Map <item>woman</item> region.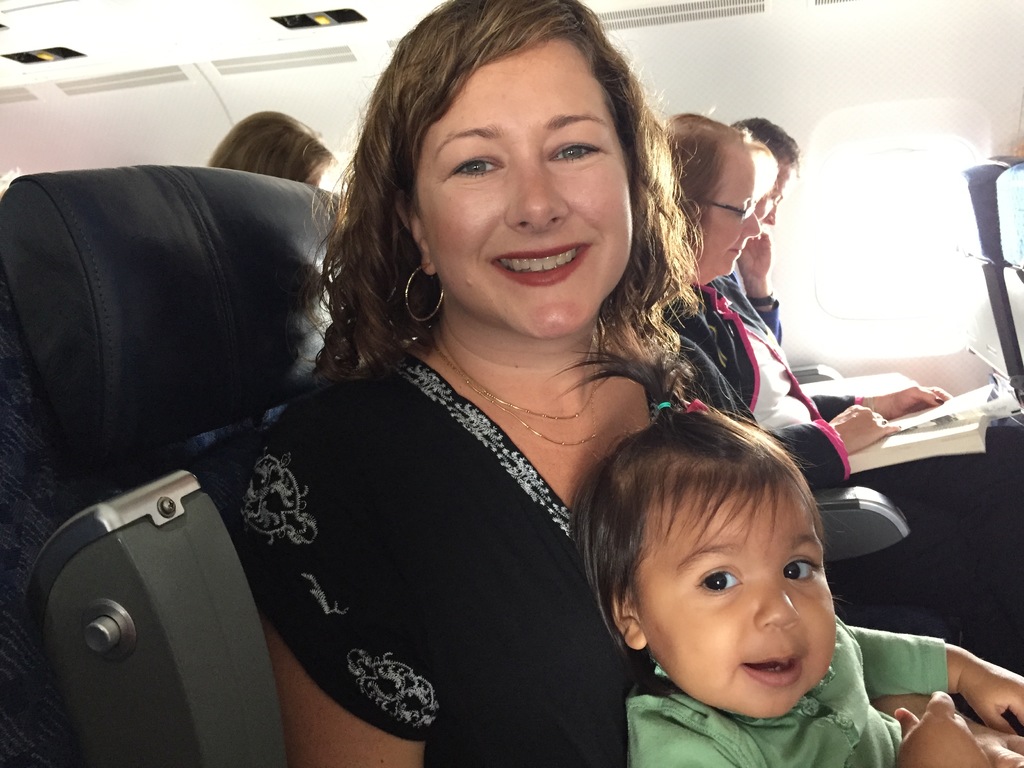
Mapped to <region>227, 0, 1023, 766</region>.
